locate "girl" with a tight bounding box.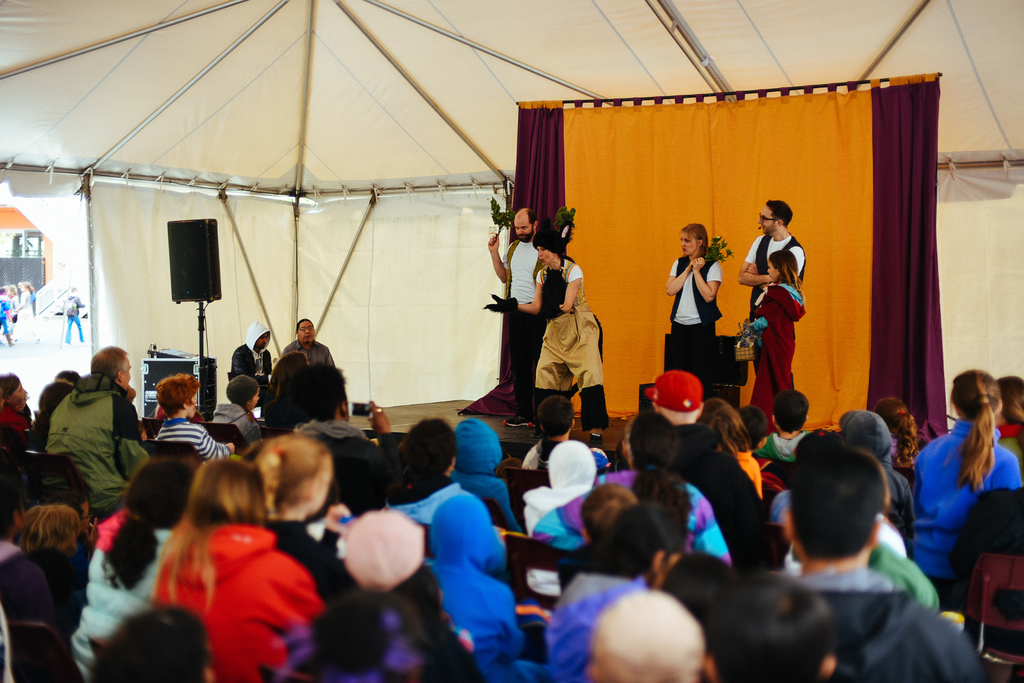
147/456/321/682.
